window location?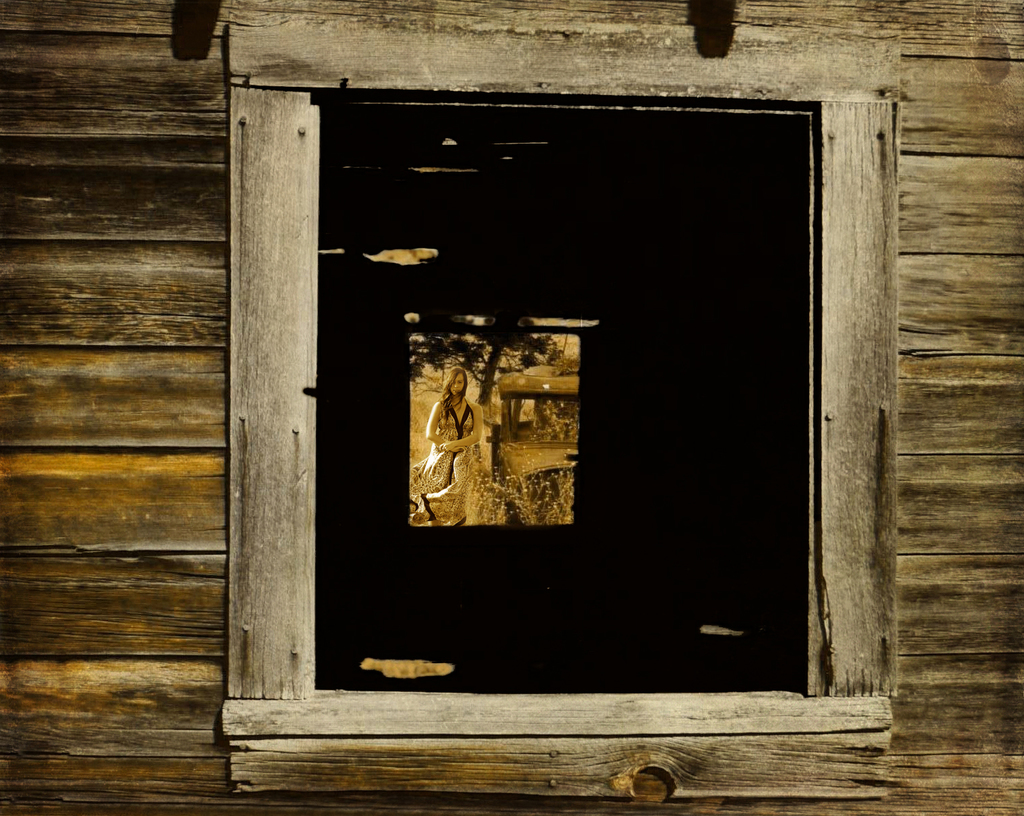
Rect(233, 14, 903, 798)
